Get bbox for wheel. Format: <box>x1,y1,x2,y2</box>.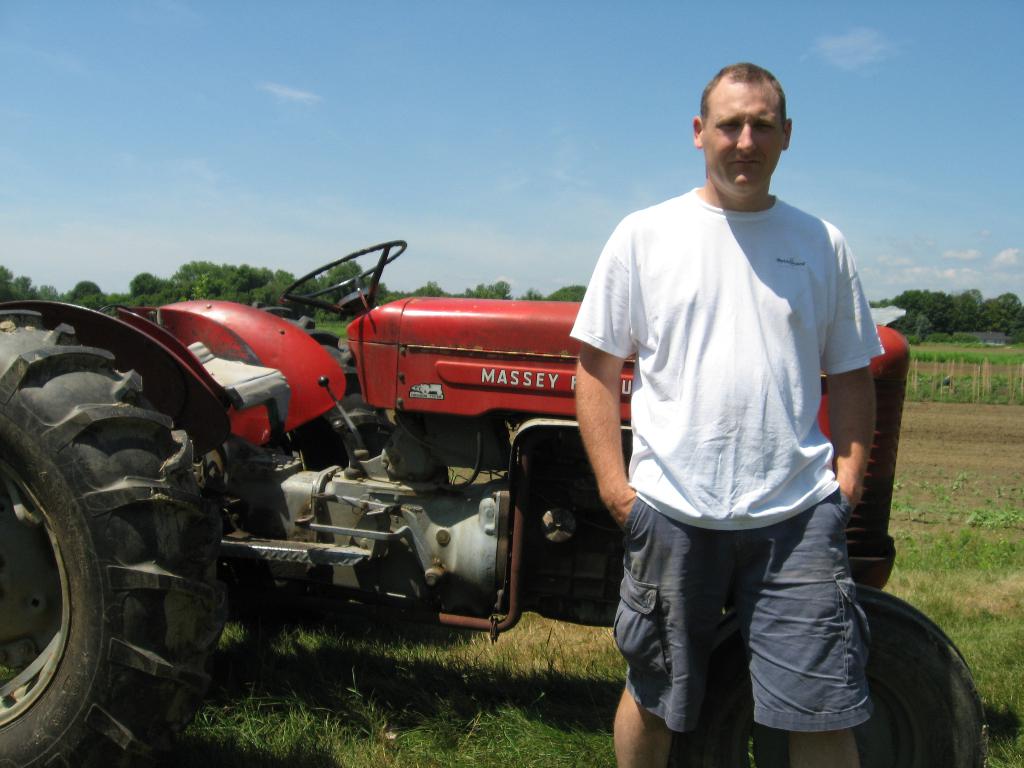
<box>676,585,980,767</box>.
